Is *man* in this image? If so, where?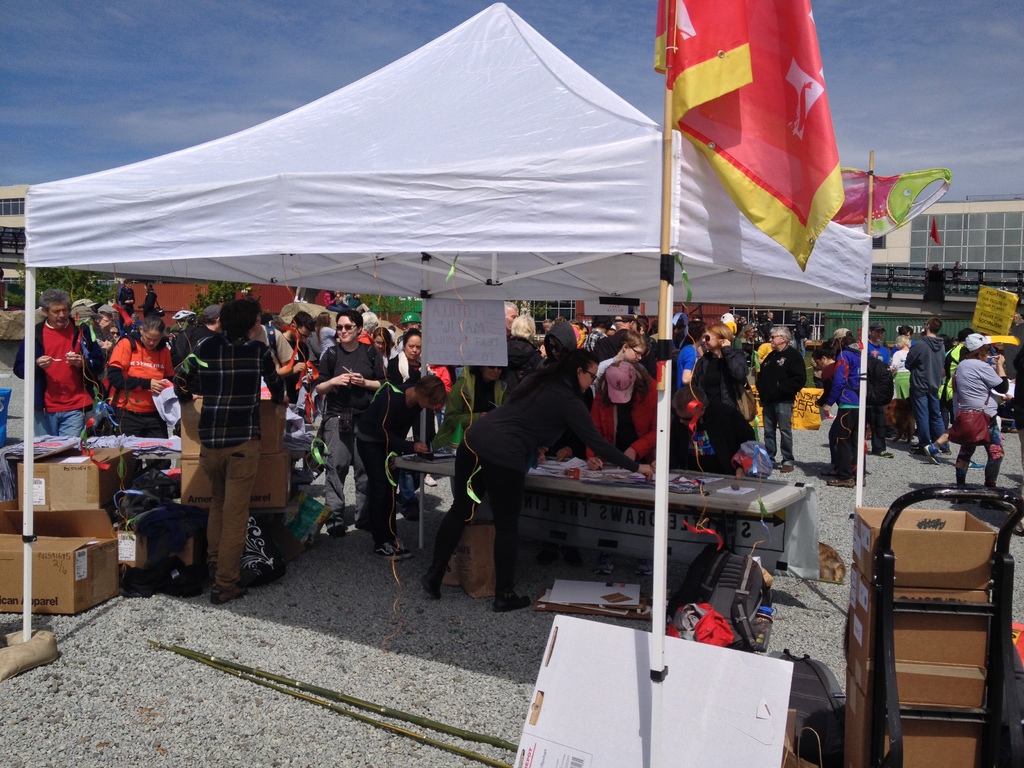
Yes, at box(862, 320, 892, 460).
